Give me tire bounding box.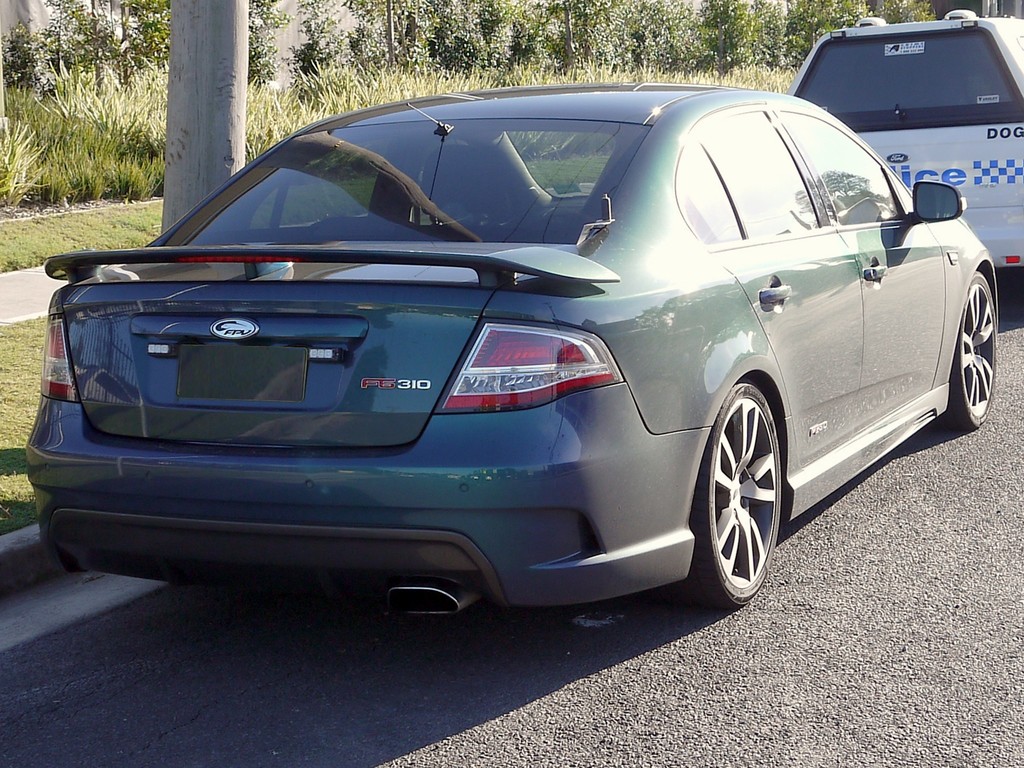
948,268,1001,426.
